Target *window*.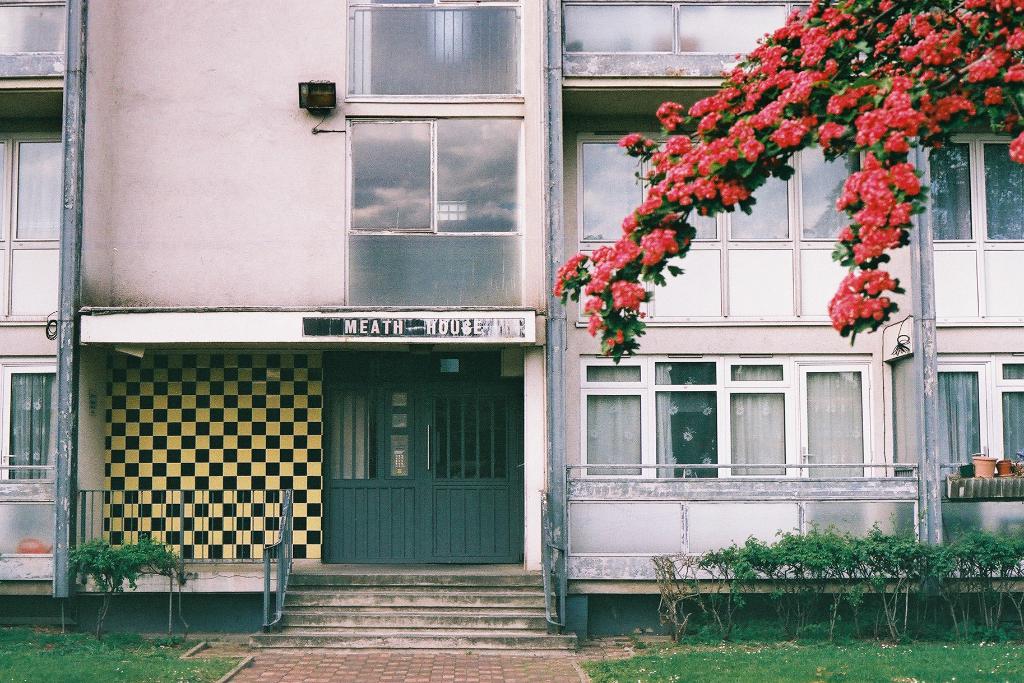
Target region: BBox(342, 119, 528, 311).
